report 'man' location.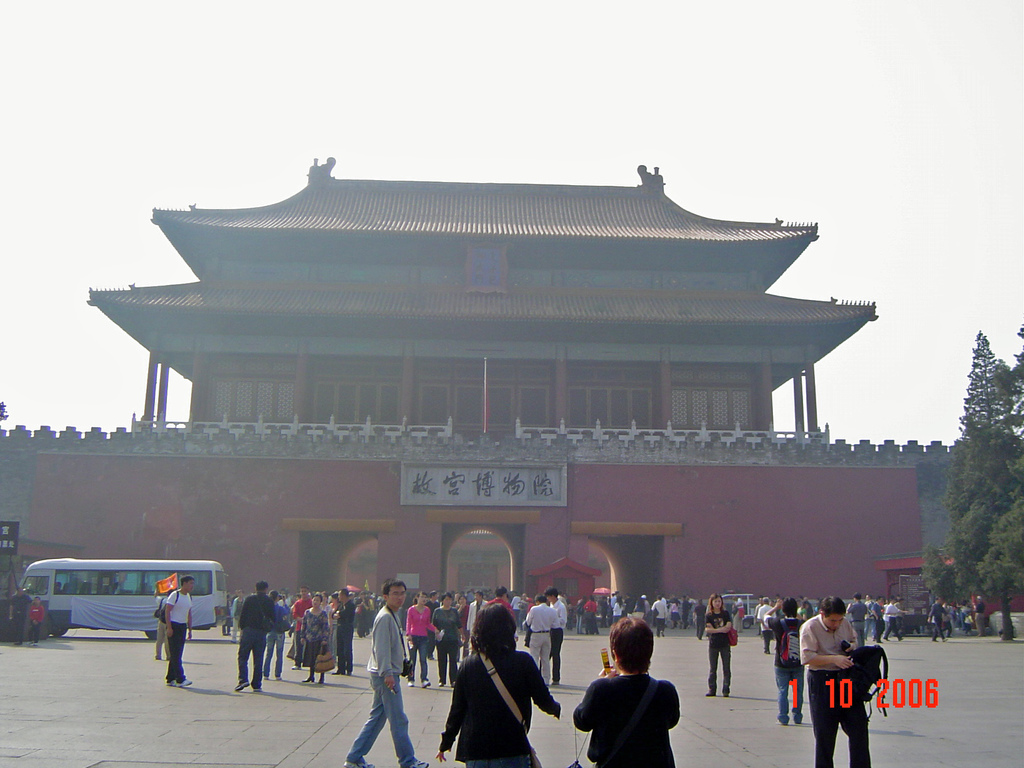
Report: detection(292, 585, 314, 671).
